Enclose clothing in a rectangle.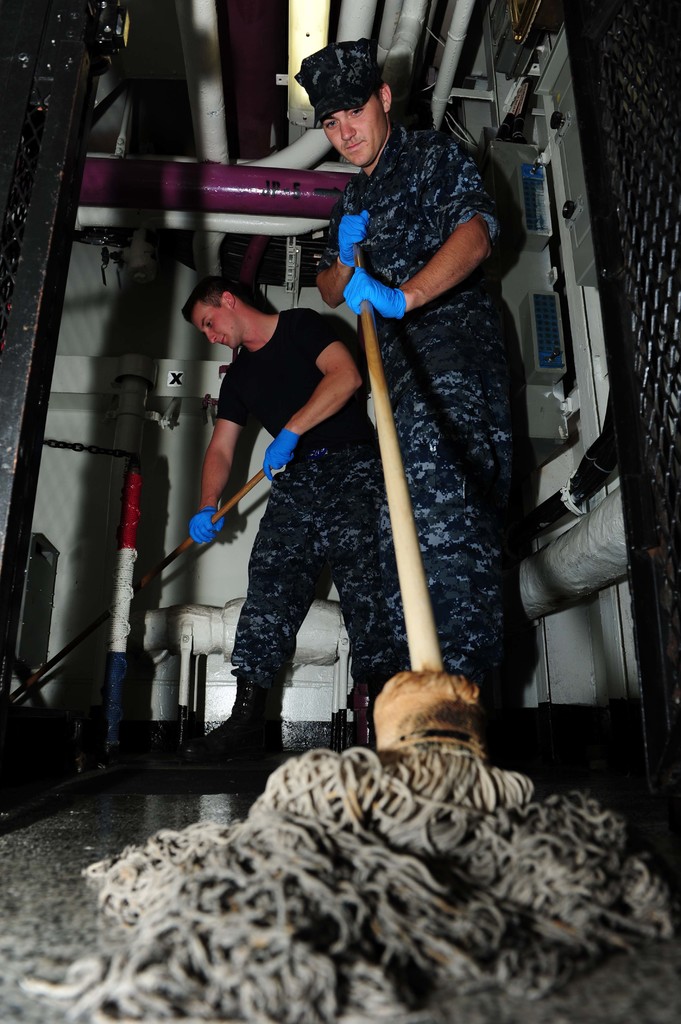
region(328, 102, 512, 753).
